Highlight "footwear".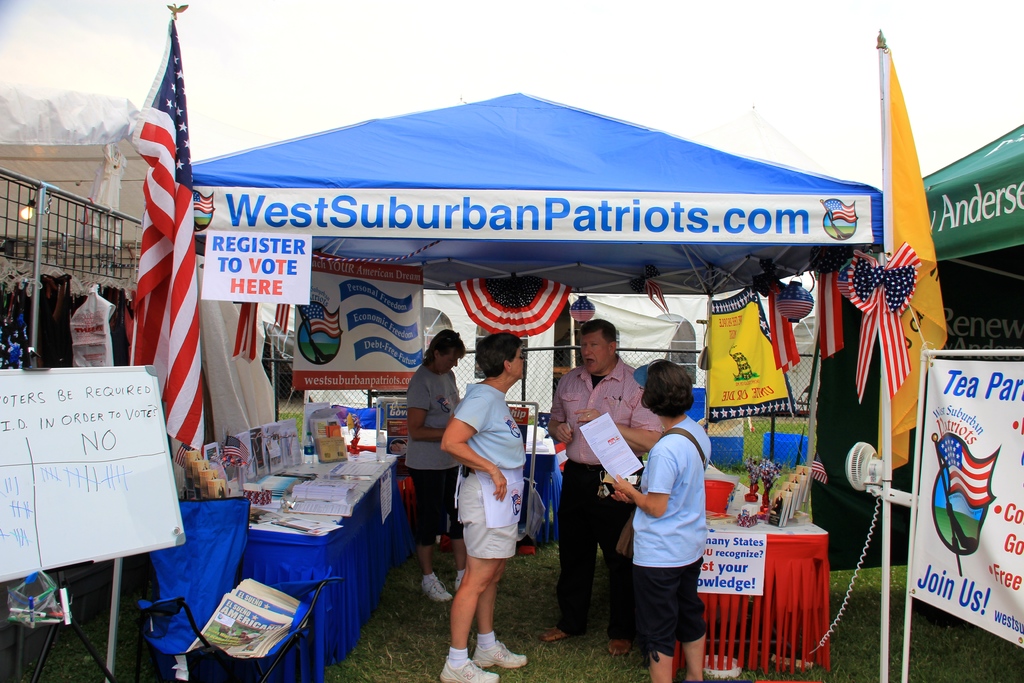
Highlighted region: <region>420, 574, 452, 602</region>.
